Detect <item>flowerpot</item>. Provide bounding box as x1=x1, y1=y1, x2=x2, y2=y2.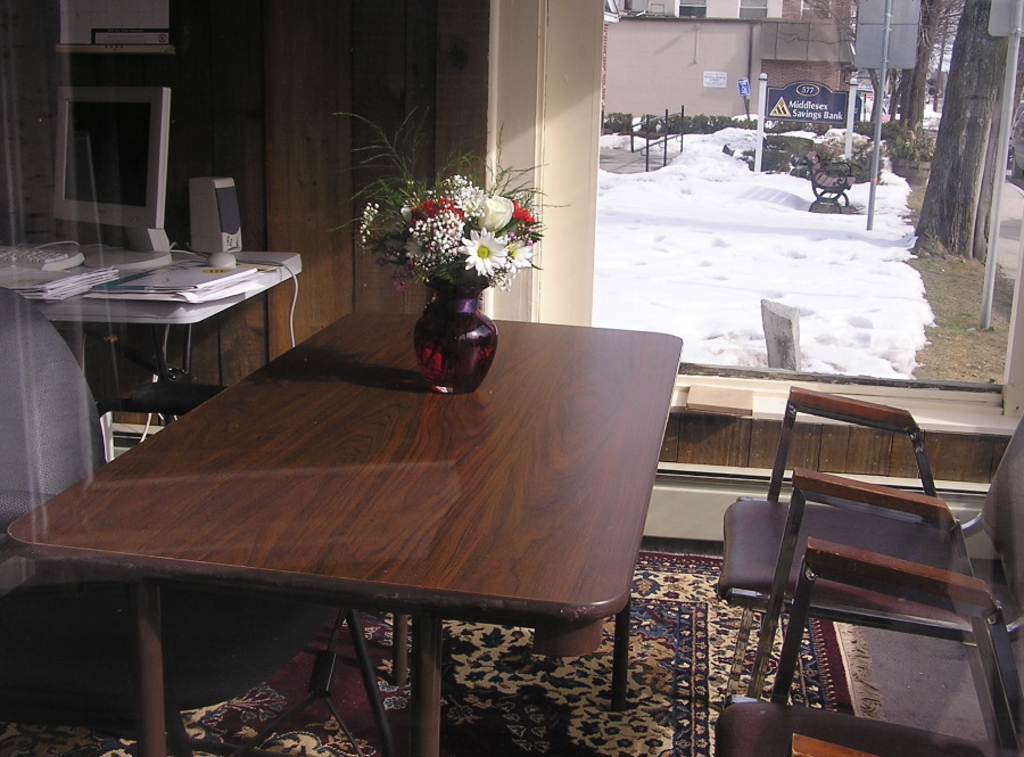
x1=416, y1=273, x2=498, y2=398.
